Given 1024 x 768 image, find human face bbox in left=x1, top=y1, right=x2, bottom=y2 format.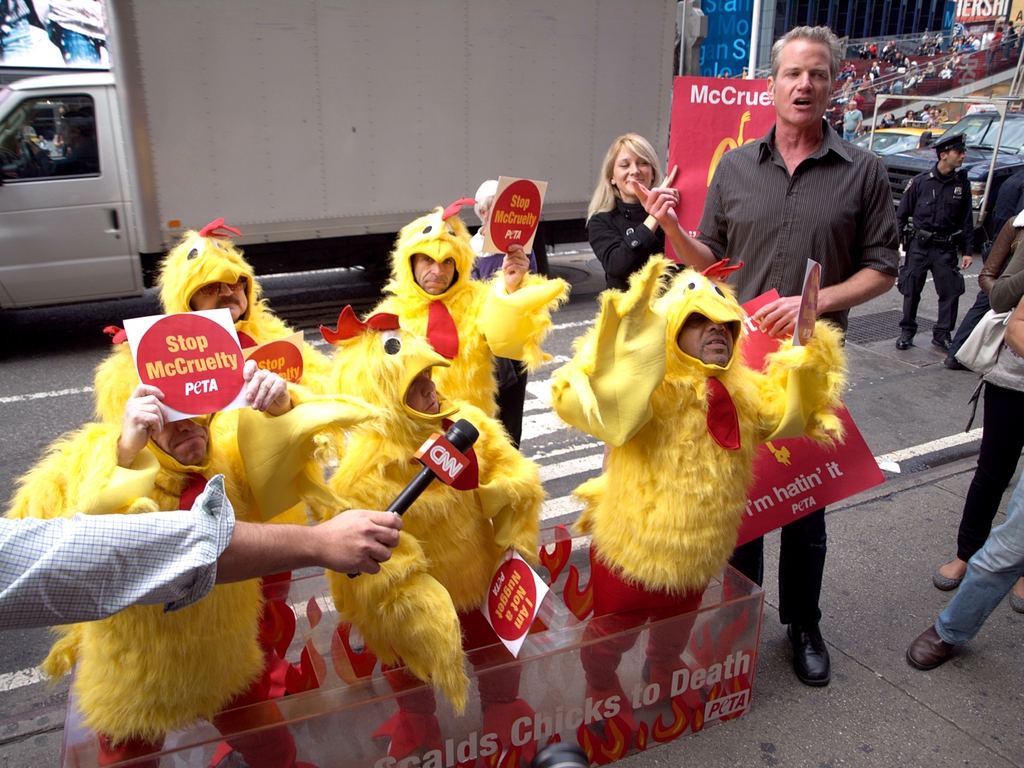
left=775, top=40, right=833, bottom=131.
